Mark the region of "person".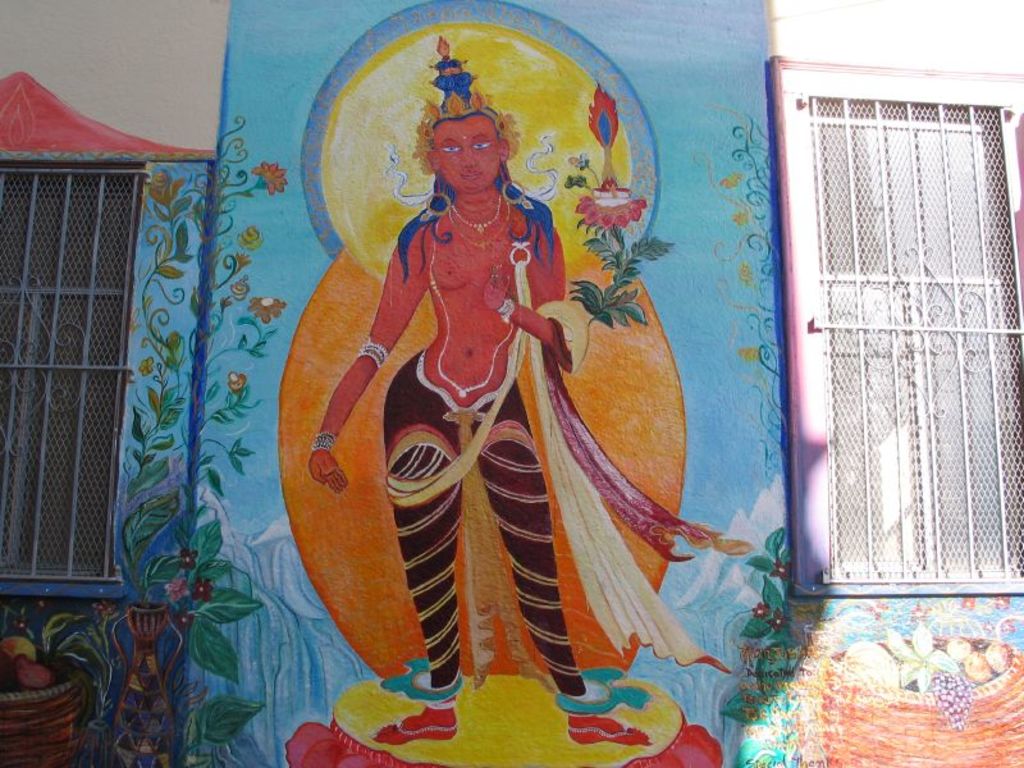
Region: bbox=(306, 118, 703, 753).
